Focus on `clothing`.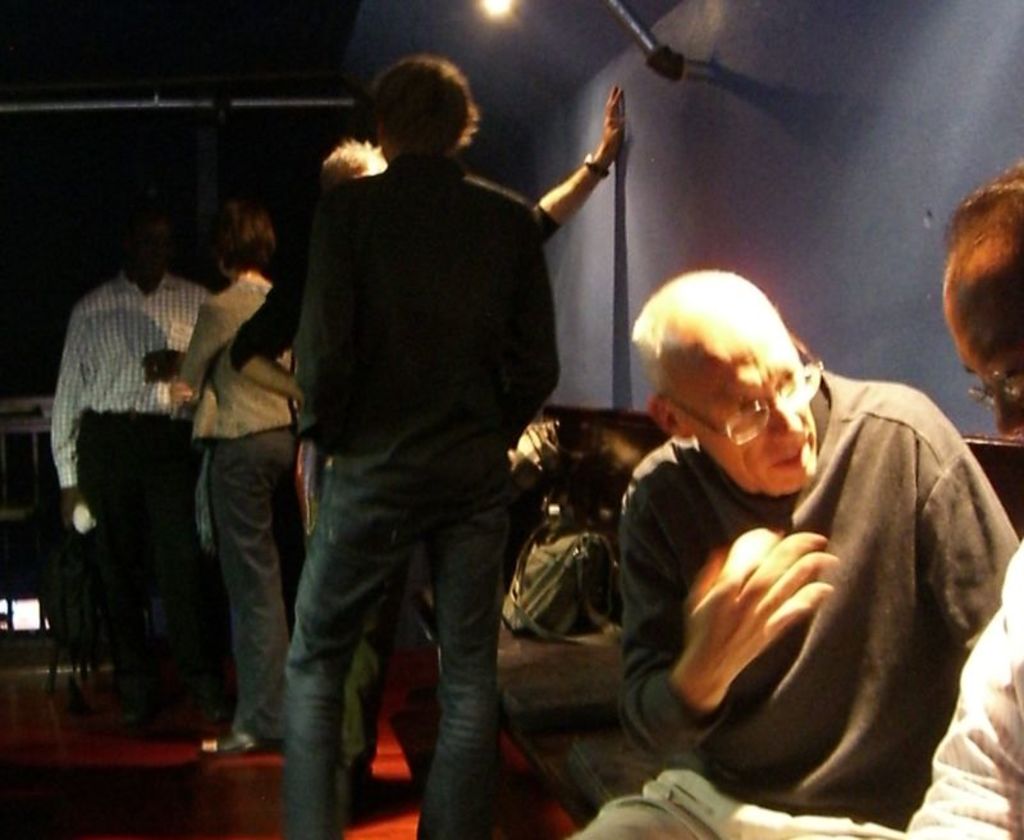
Focused at {"left": 284, "top": 150, "right": 557, "bottom": 839}.
